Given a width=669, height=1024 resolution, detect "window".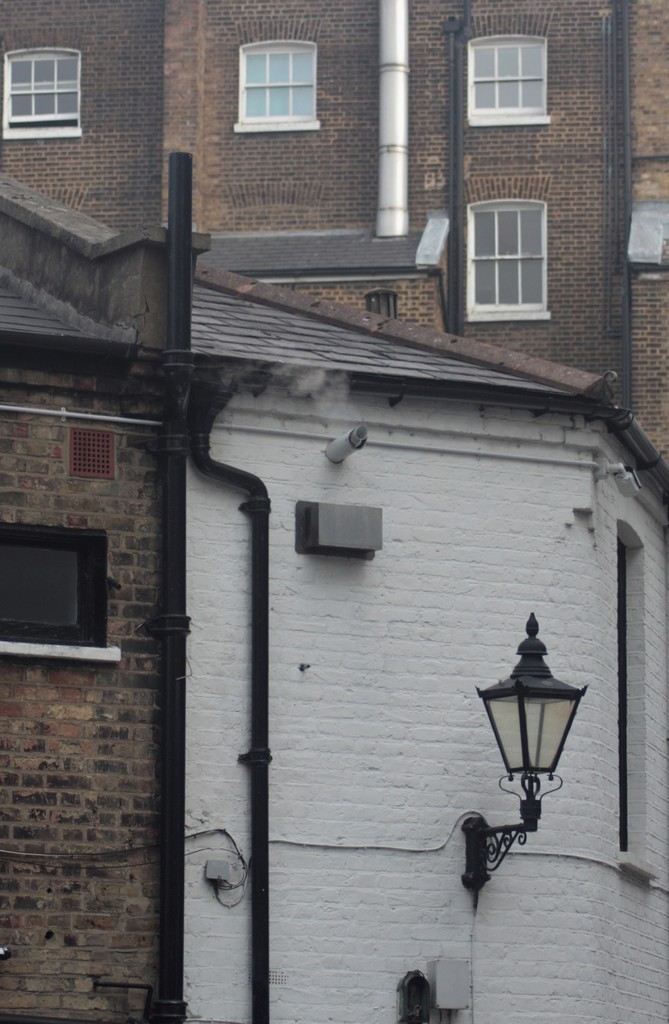
locate(463, 198, 547, 318).
